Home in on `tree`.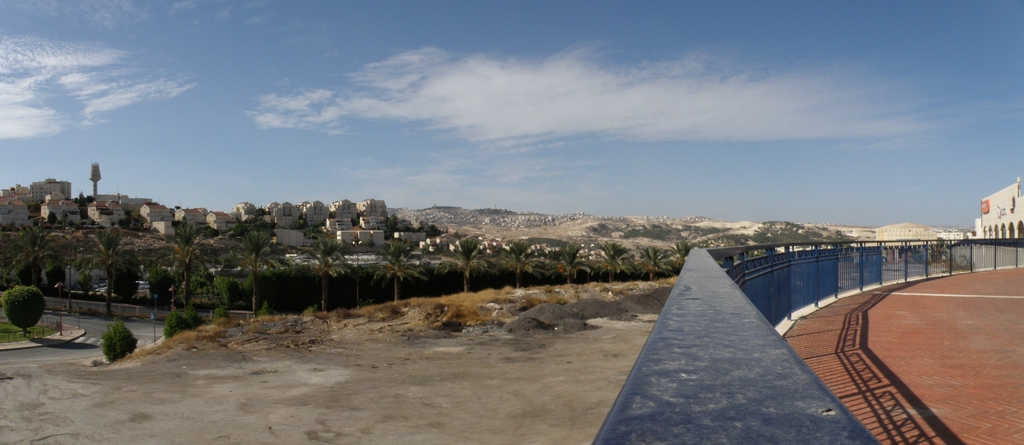
Homed in at [x1=374, y1=232, x2=423, y2=301].
